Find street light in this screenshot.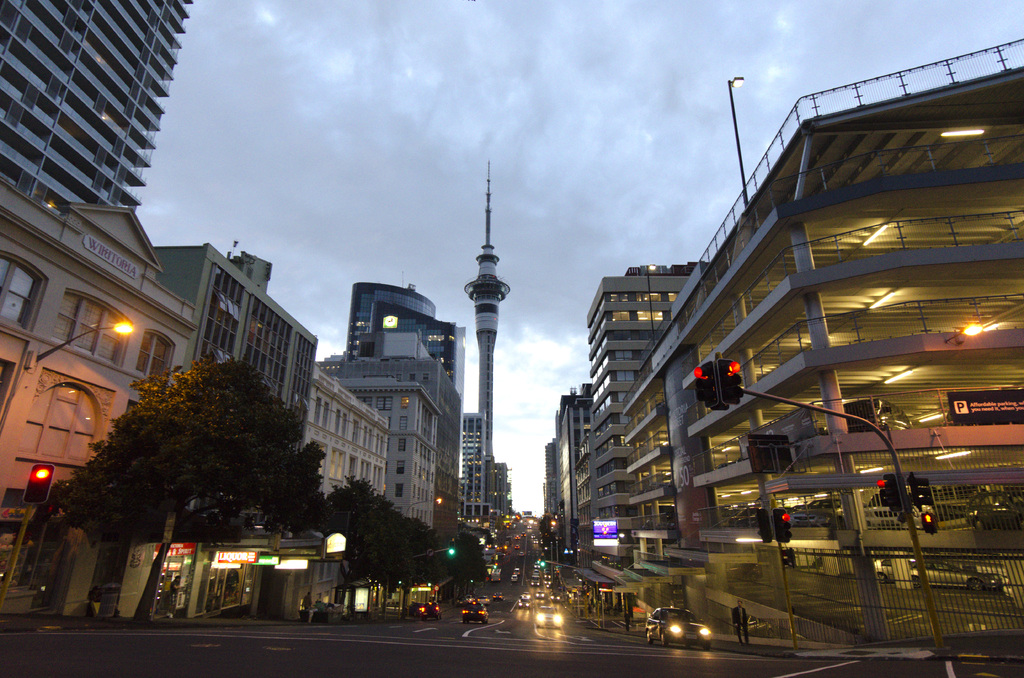
The bounding box for street light is [left=724, top=73, right=749, bottom=211].
